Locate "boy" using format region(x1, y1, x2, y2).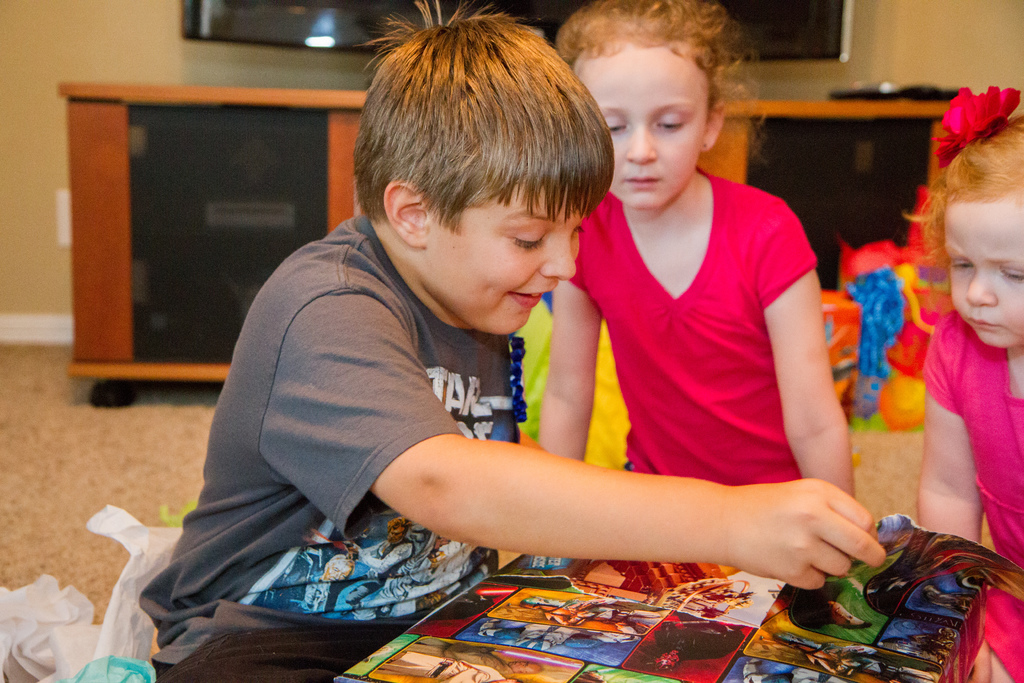
region(189, 20, 834, 650).
